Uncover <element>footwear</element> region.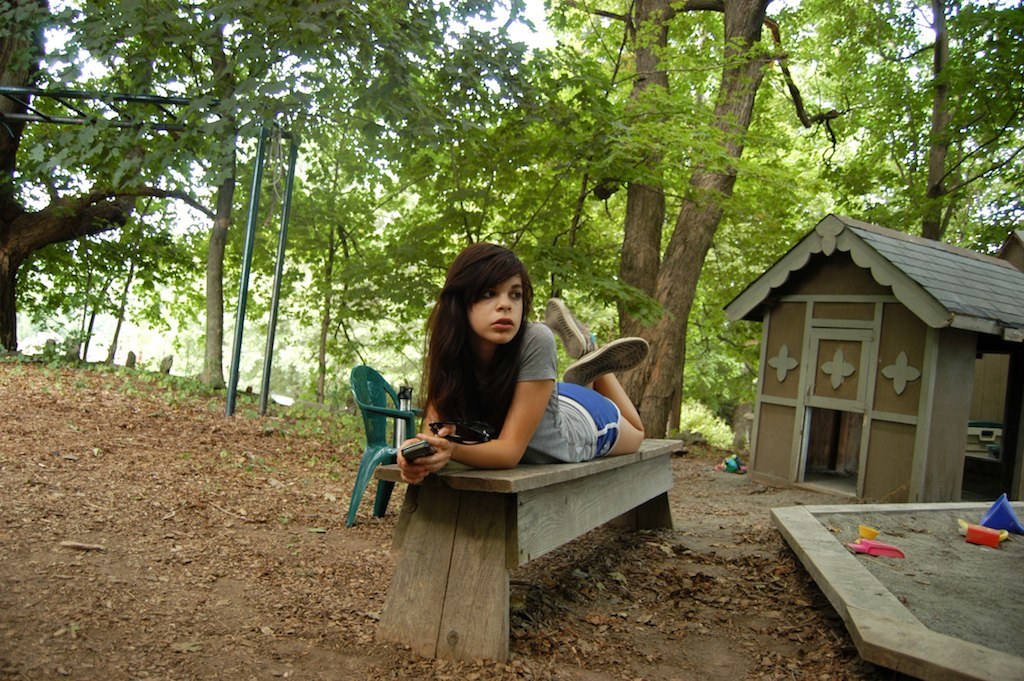
Uncovered: <bbox>545, 291, 590, 364</bbox>.
